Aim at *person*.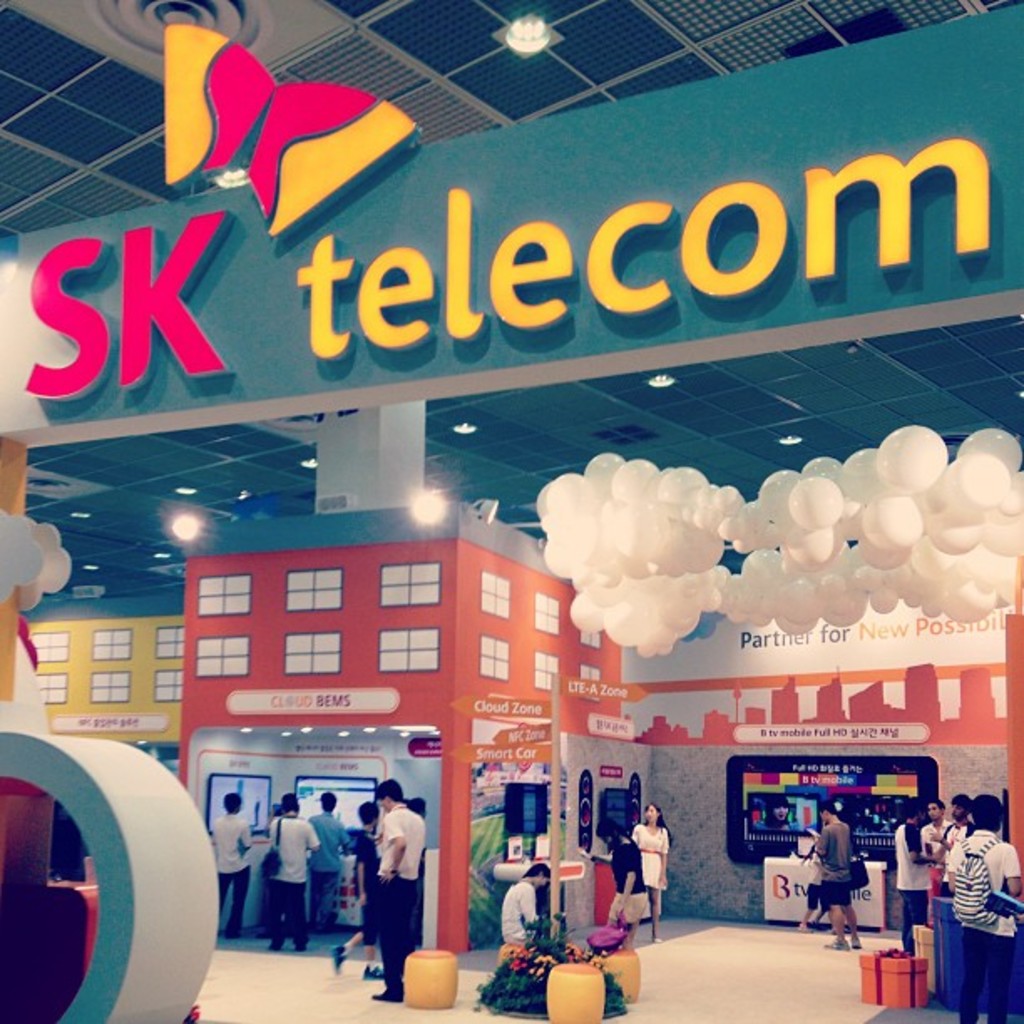
Aimed at 602:815:649:945.
